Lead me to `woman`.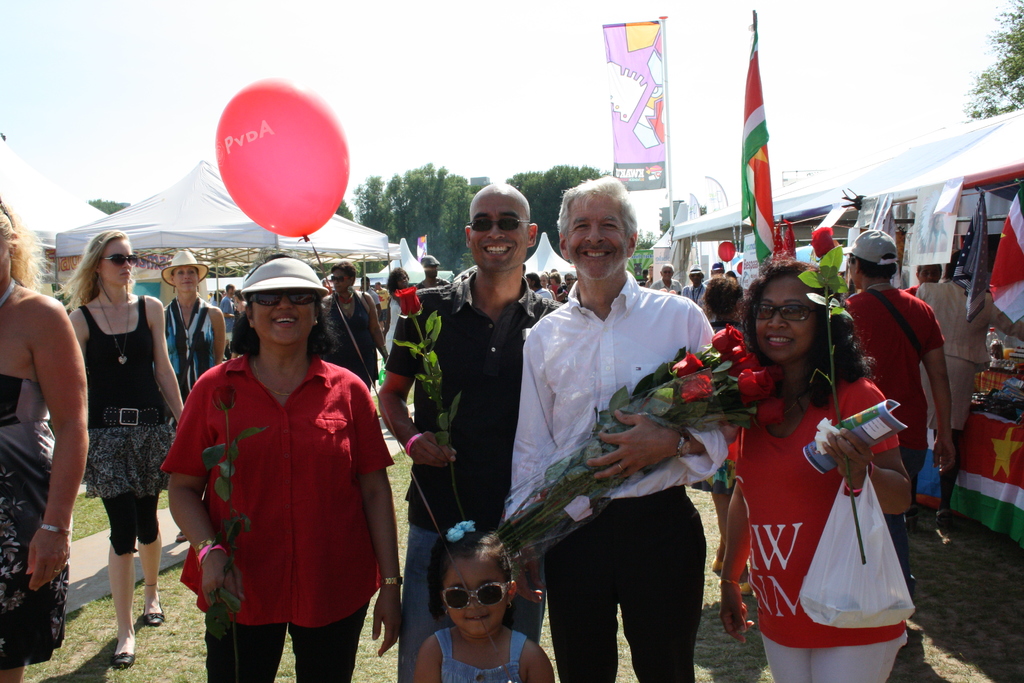
Lead to BBox(548, 270, 561, 299).
